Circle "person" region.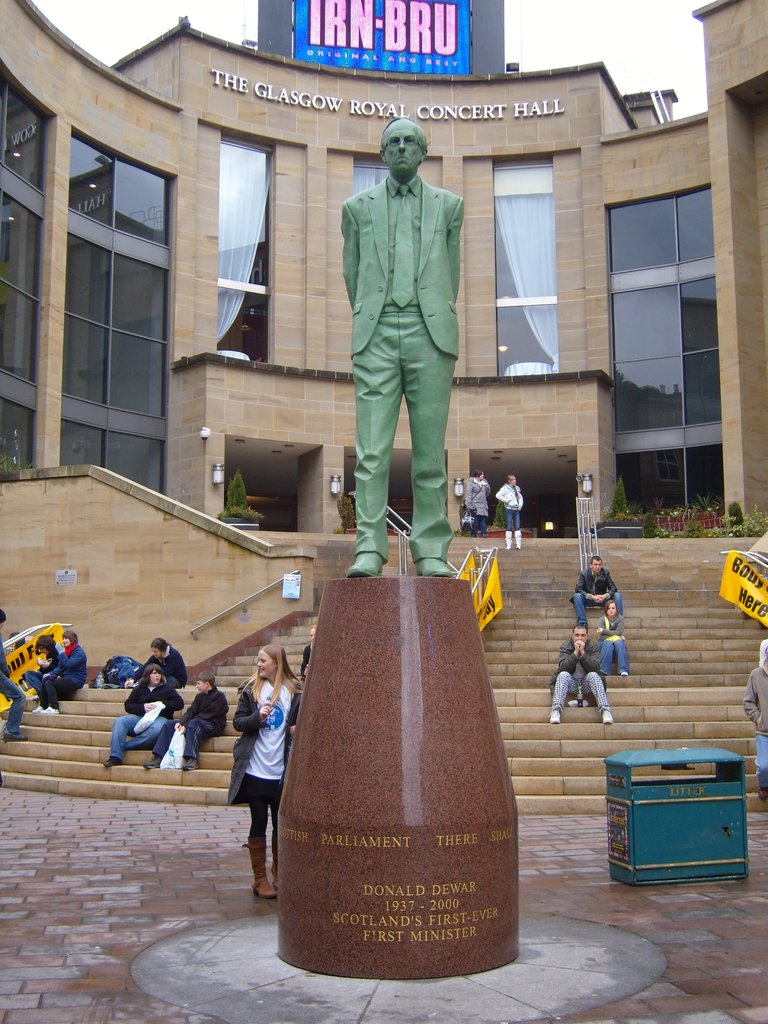
Region: 0:607:27:783.
